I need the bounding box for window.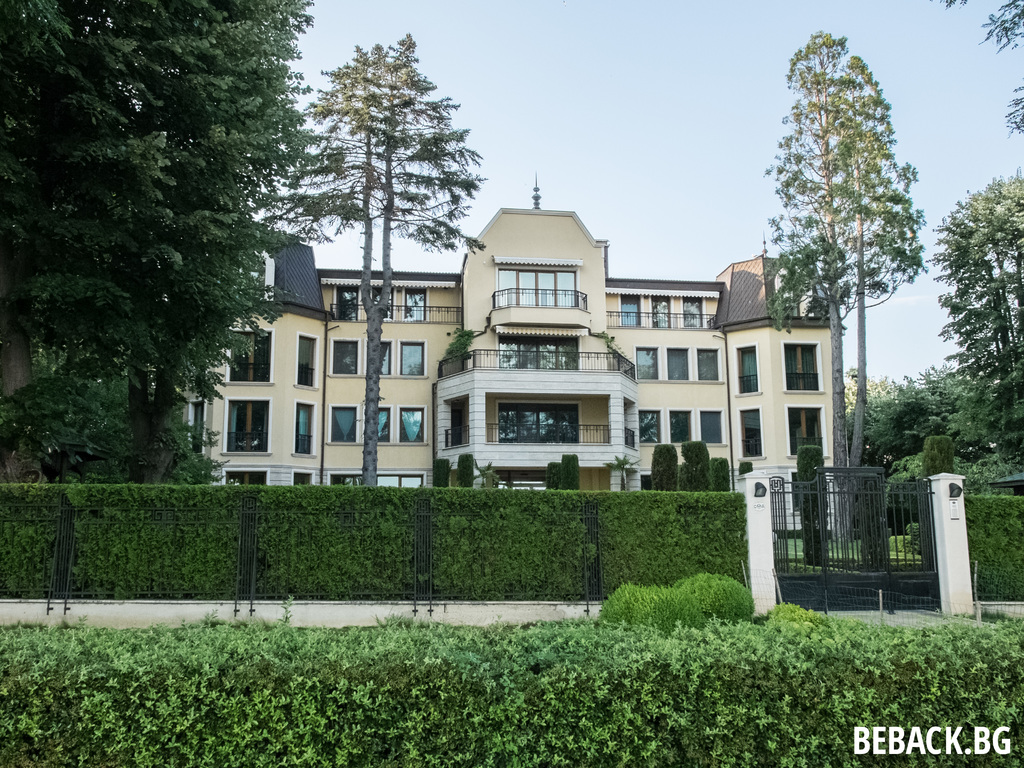
Here it is: detection(374, 470, 420, 484).
